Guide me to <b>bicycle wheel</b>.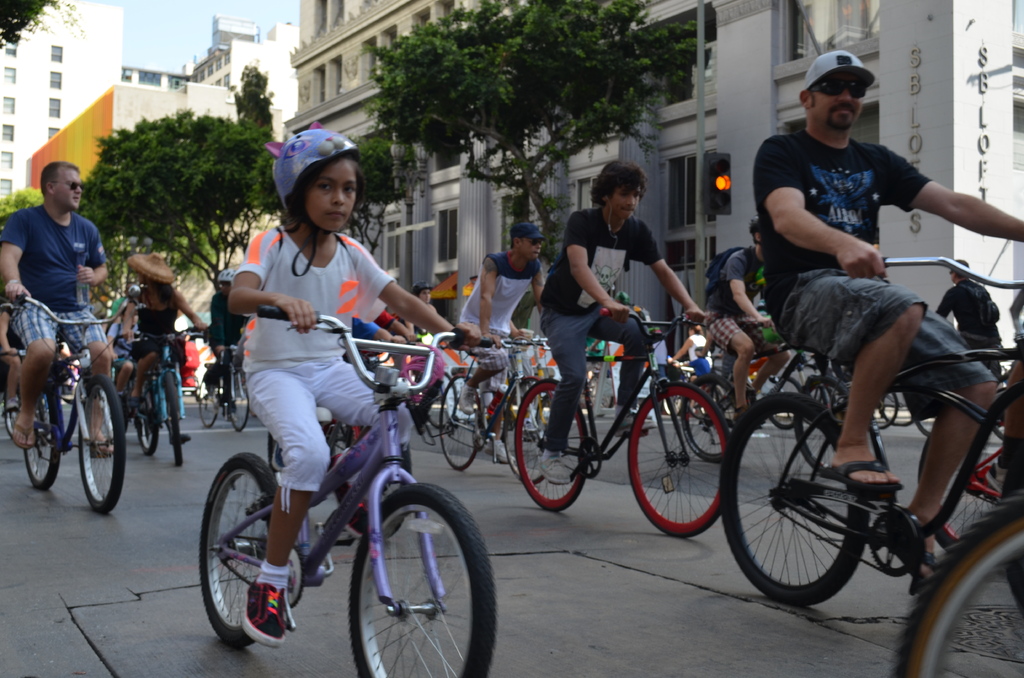
Guidance: detection(916, 409, 1009, 550).
